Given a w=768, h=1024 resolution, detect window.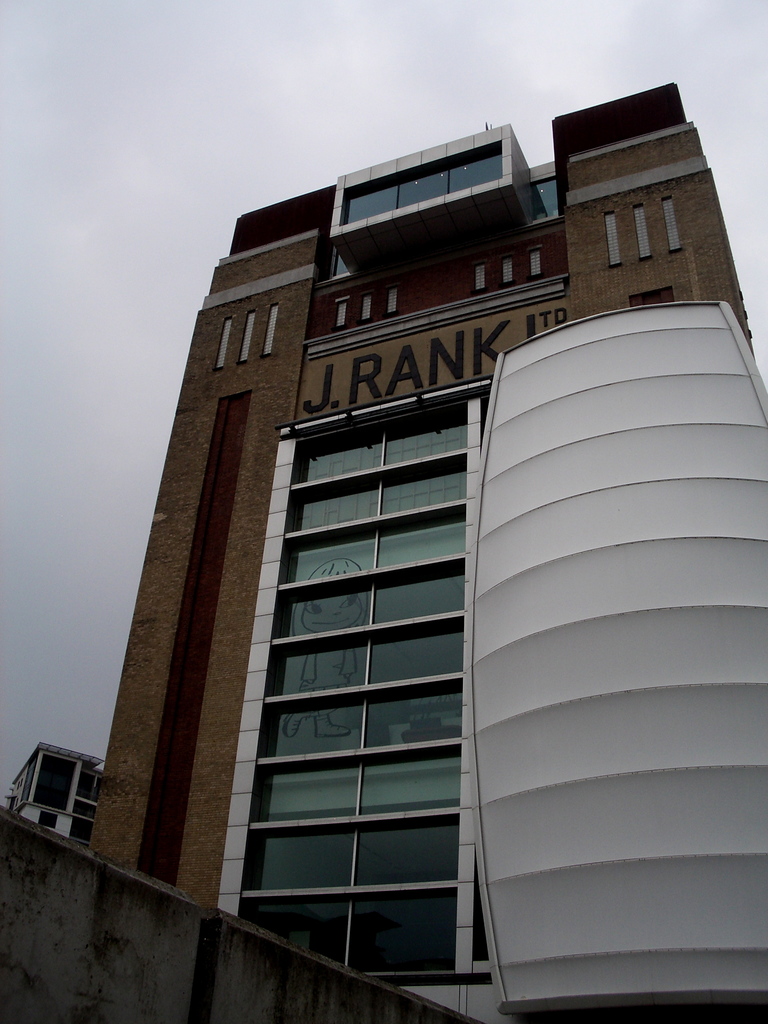
detection(499, 252, 513, 287).
